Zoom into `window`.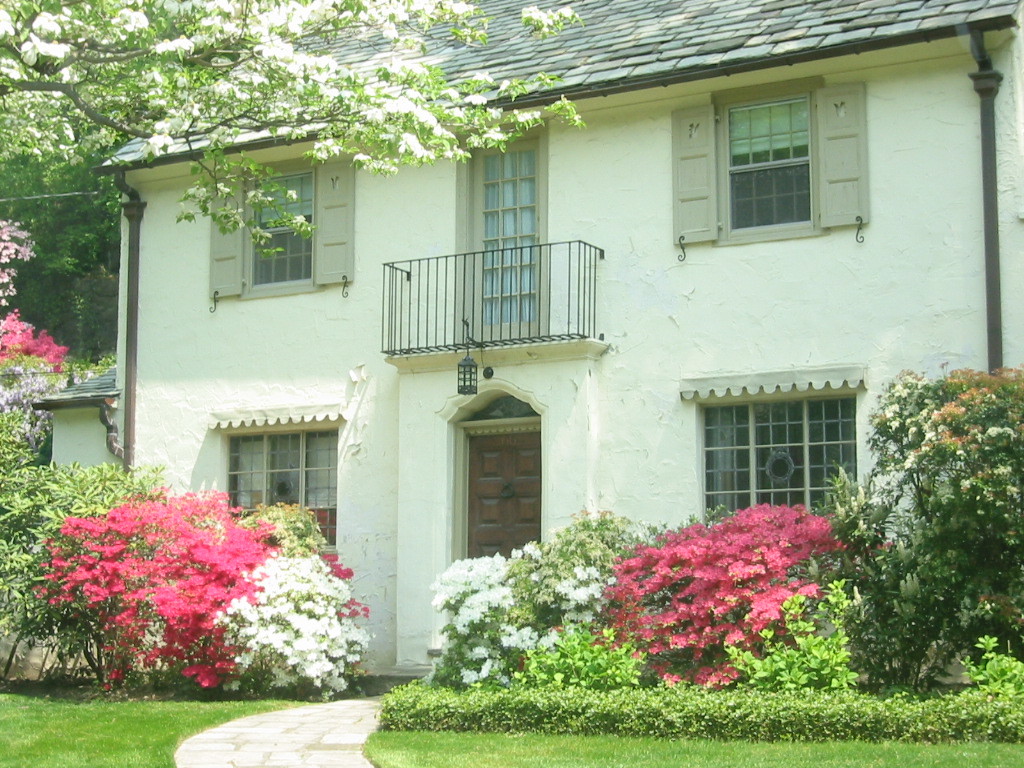
Zoom target: {"x1": 222, "y1": 430, "x2": 333, "y2": 552}.
